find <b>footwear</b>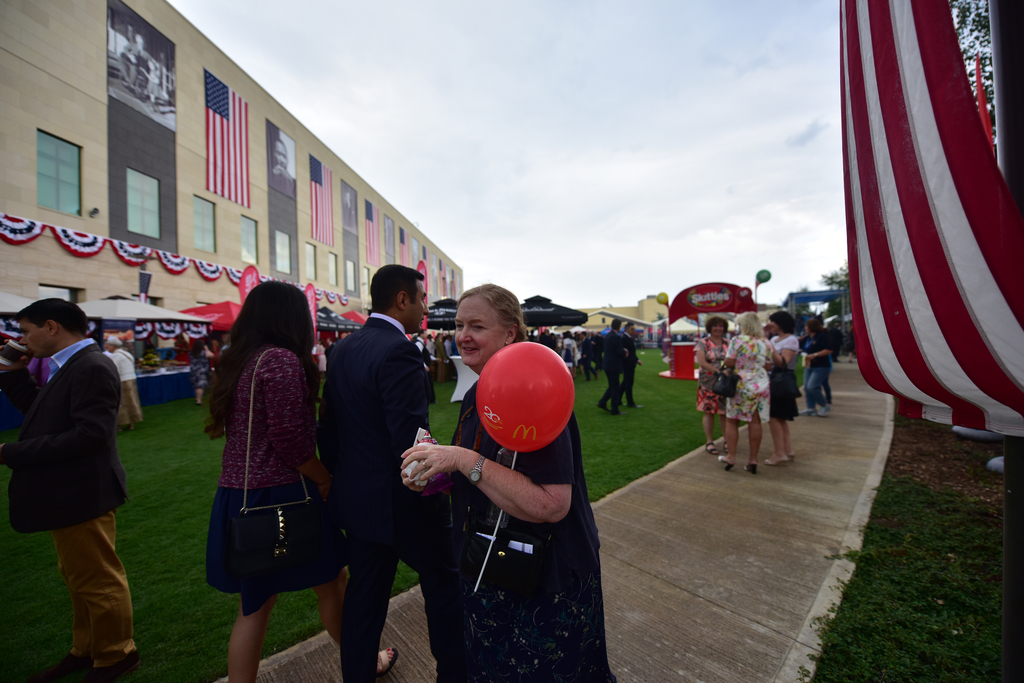
box(44, 652, 95, 678)
